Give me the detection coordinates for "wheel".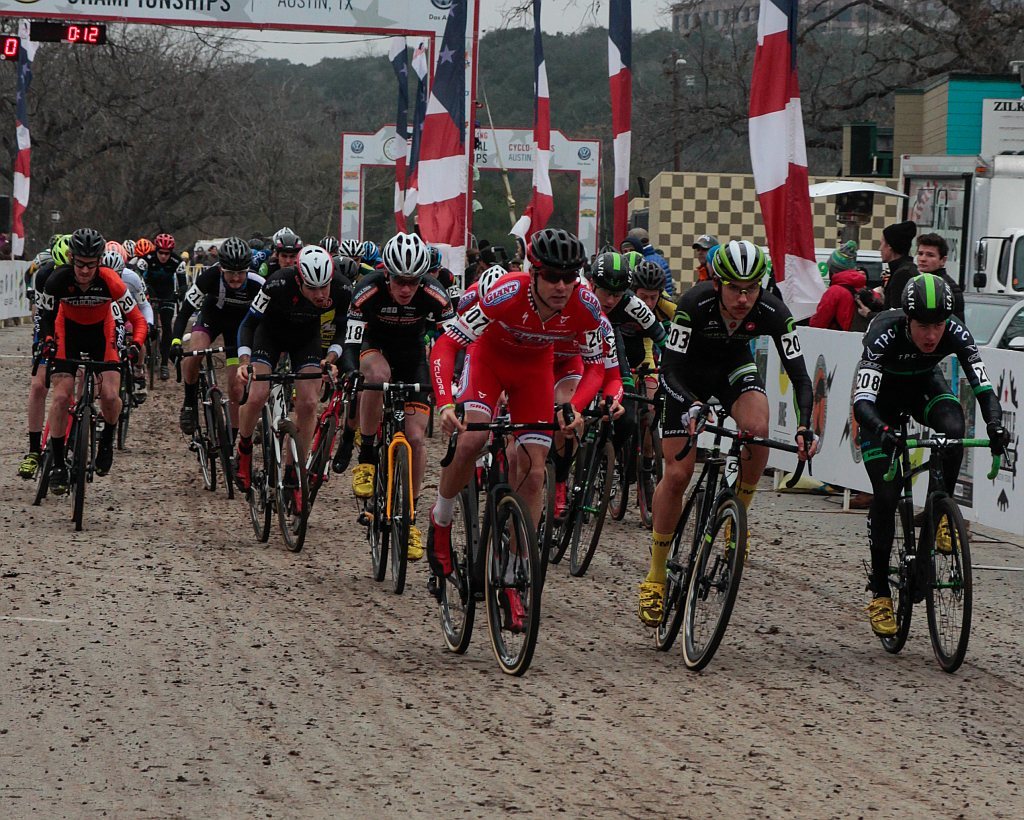
[left=606, top=452, right=629, bottom=518].
